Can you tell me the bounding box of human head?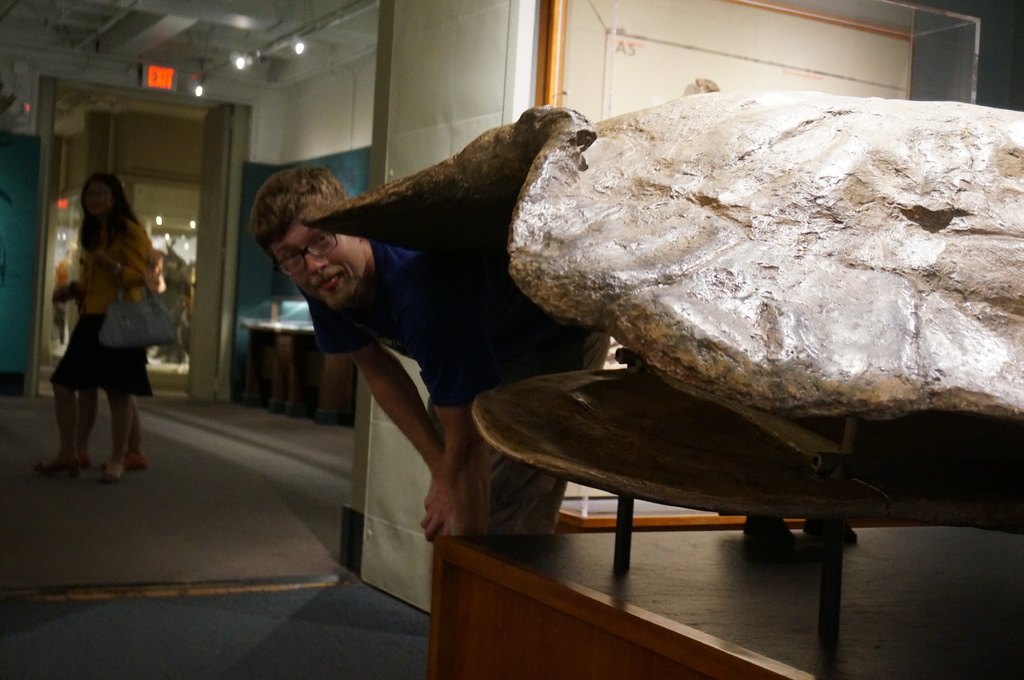
bbox=[81, 172, 125, 219].
